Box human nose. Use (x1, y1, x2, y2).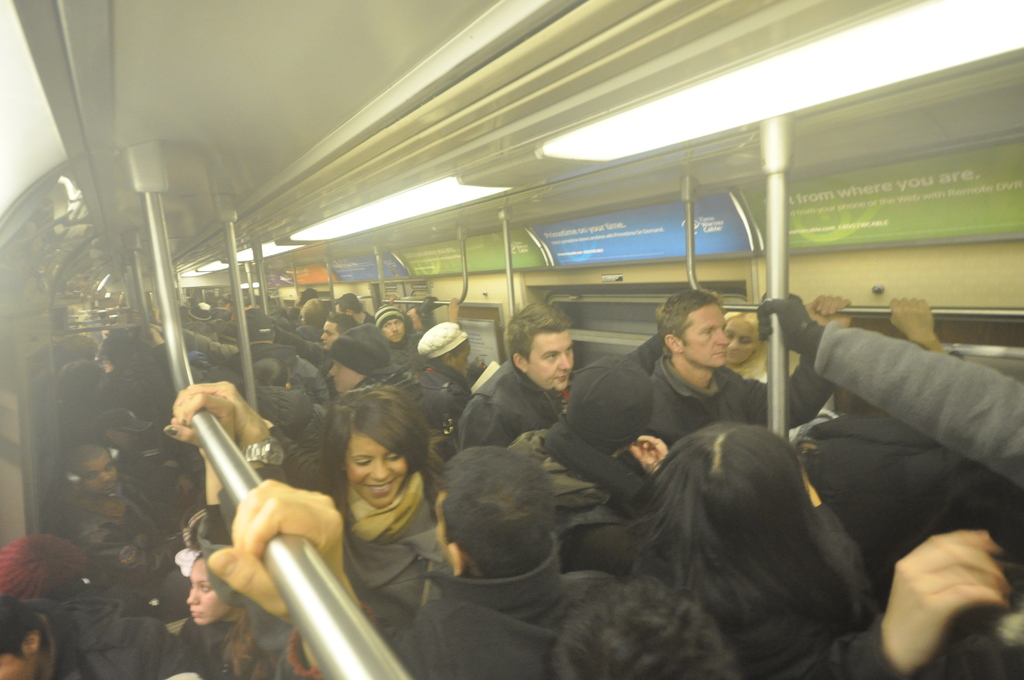
(391, 324, 397, 332).
